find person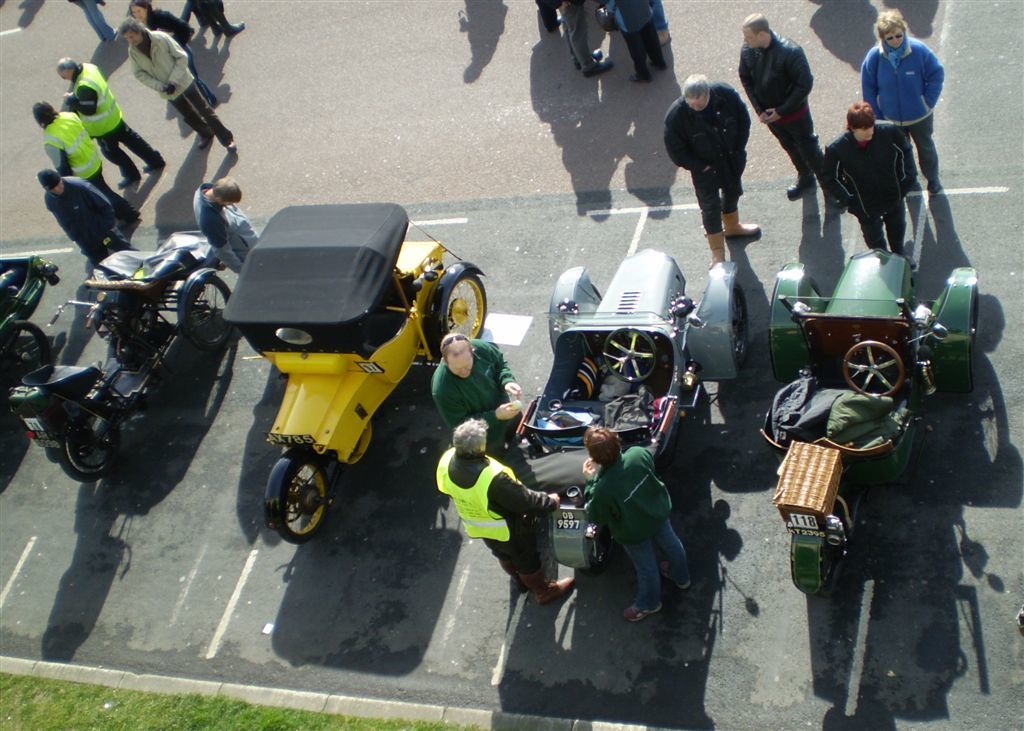
<box>193,182,257,280</box>
